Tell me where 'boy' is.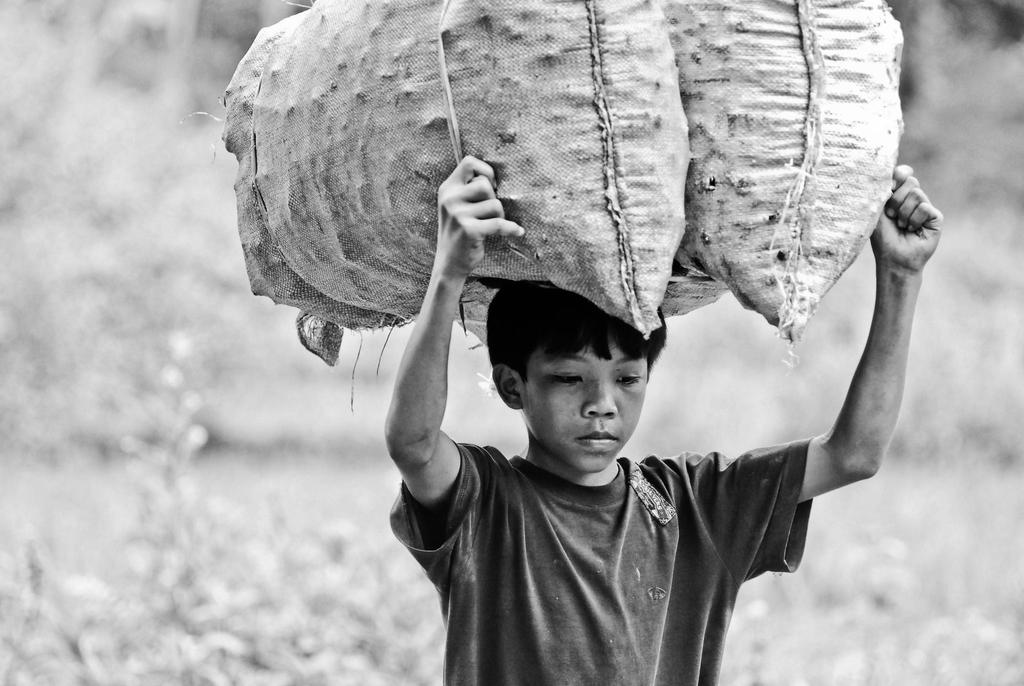
'boy' is at <region>376, 153, 950, 685</region>.
